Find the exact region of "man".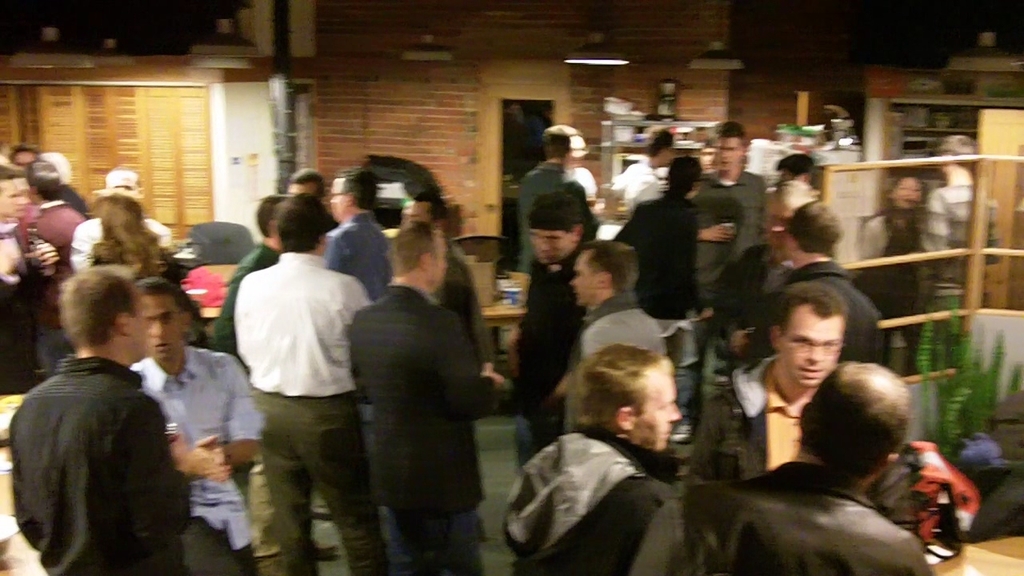
Exact region: <bbox>23, 163, 92, 374</bbox>.
